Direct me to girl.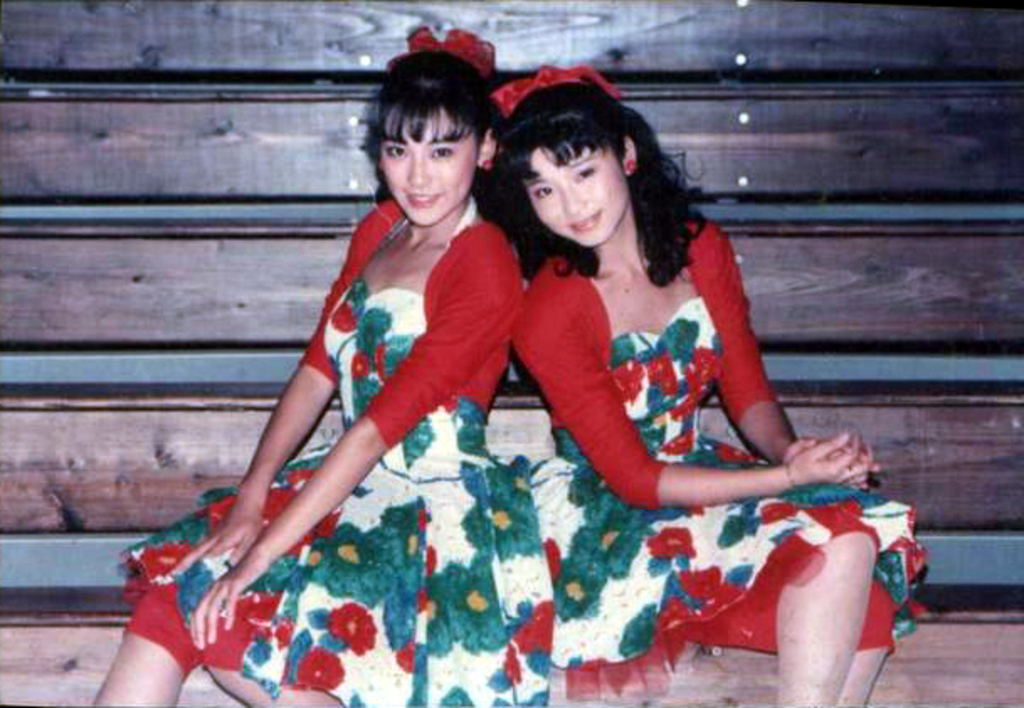
Direction: bbox(84, 29, 555, 706).
